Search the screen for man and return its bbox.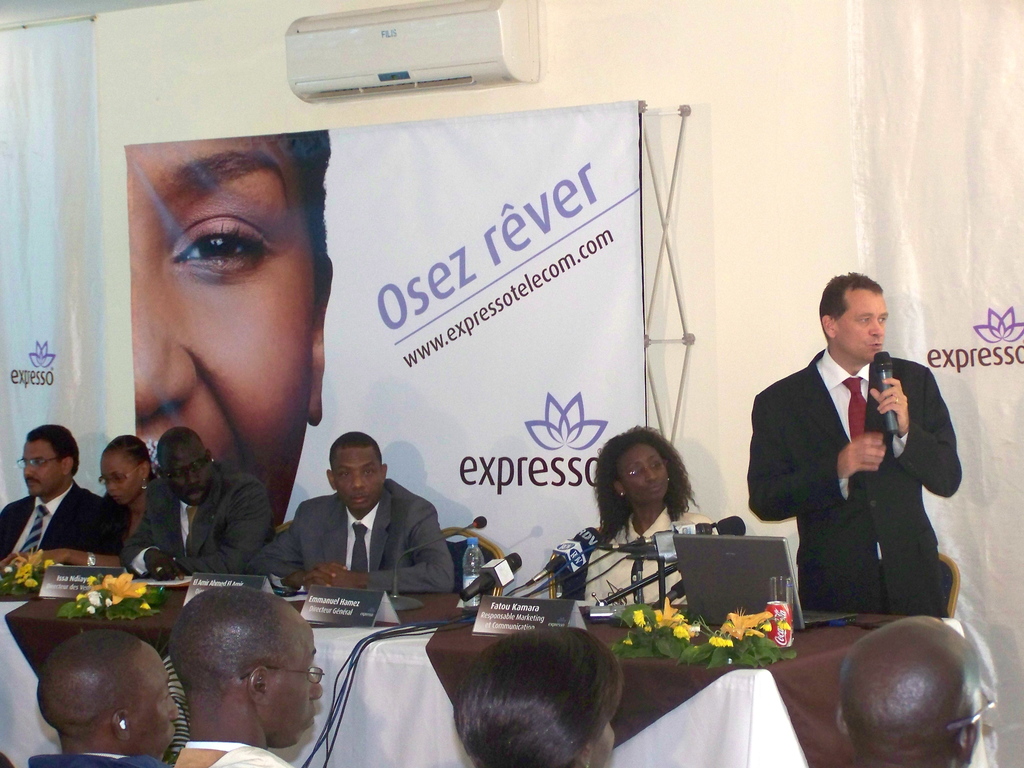
Found: (743, 278, 970, 641).
